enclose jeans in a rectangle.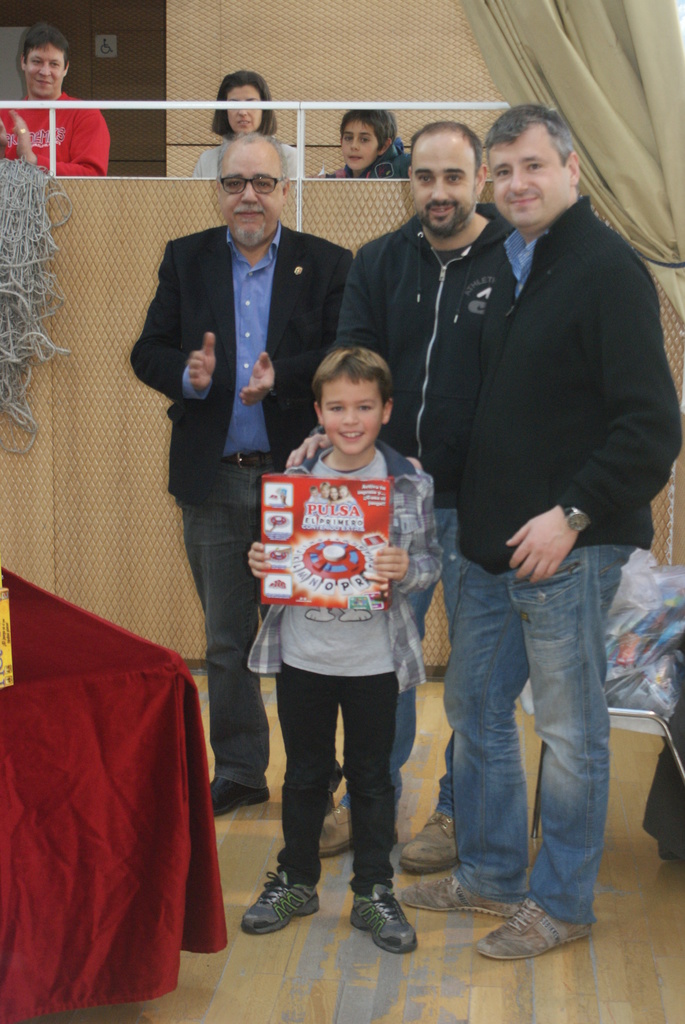
detection(344, 501, 454, 816).
